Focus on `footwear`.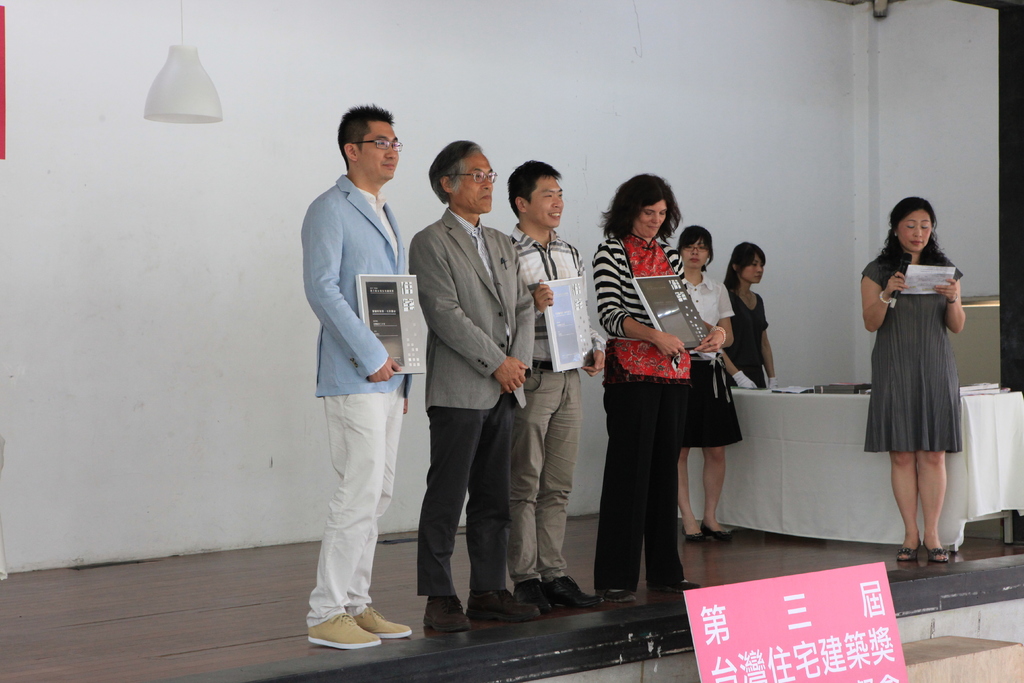
Focused at [left=467, top=587, right=542, bottom=619].
